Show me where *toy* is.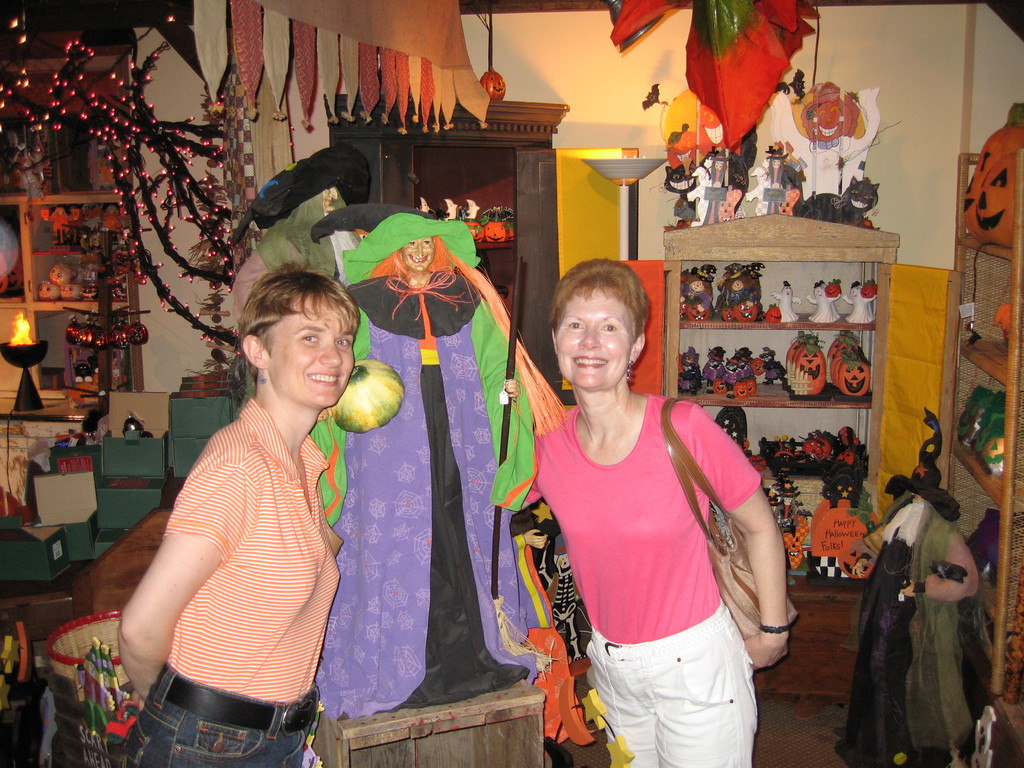
*toy* is at x1=460, y1=194, x2=484, y2=246.
